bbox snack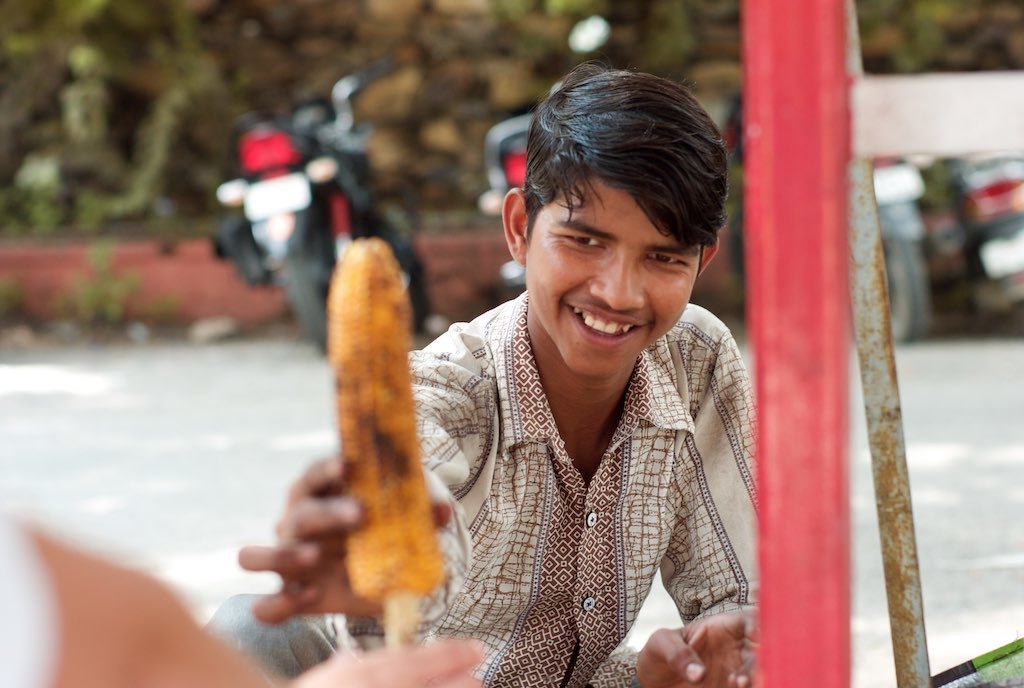
bbox=(333, 232, 452, 649)
